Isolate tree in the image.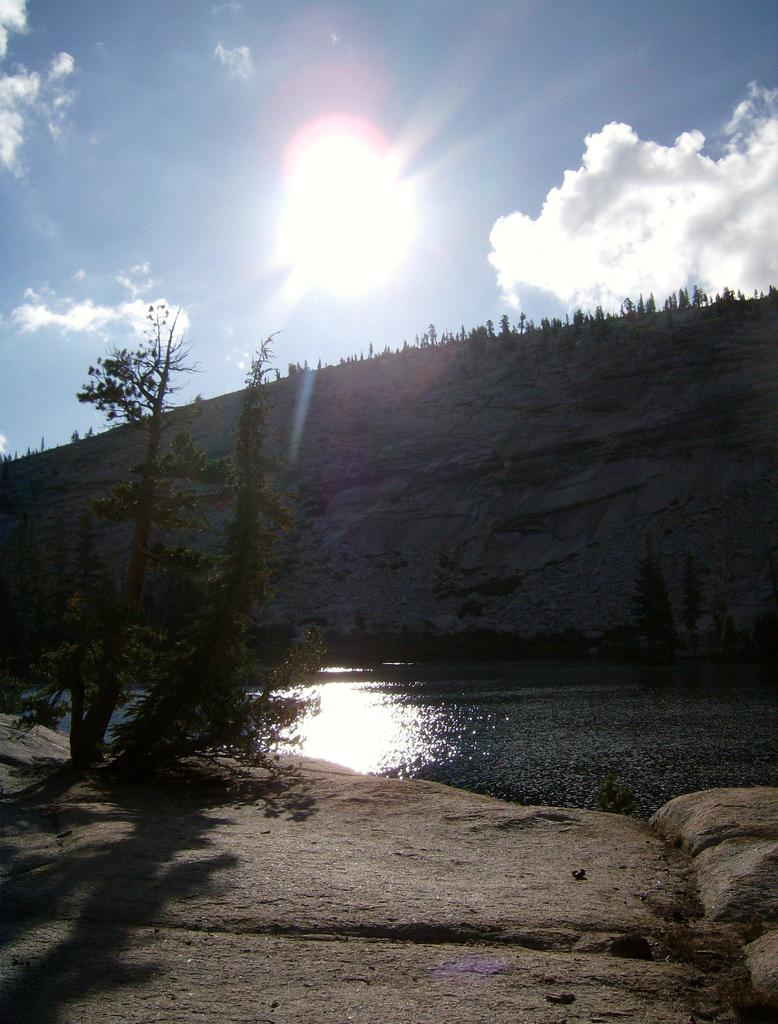
Isolated region: left=164, top=328, right=320, bottom=783.
